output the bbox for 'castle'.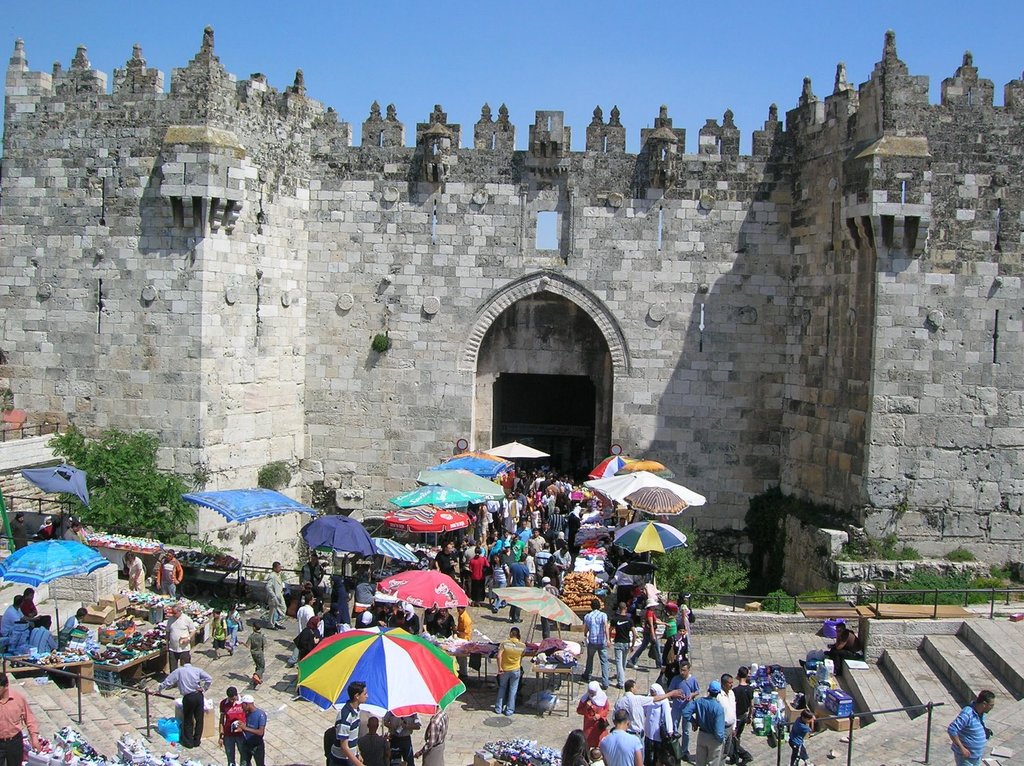
select_region(8, 0, 1023, 619).
